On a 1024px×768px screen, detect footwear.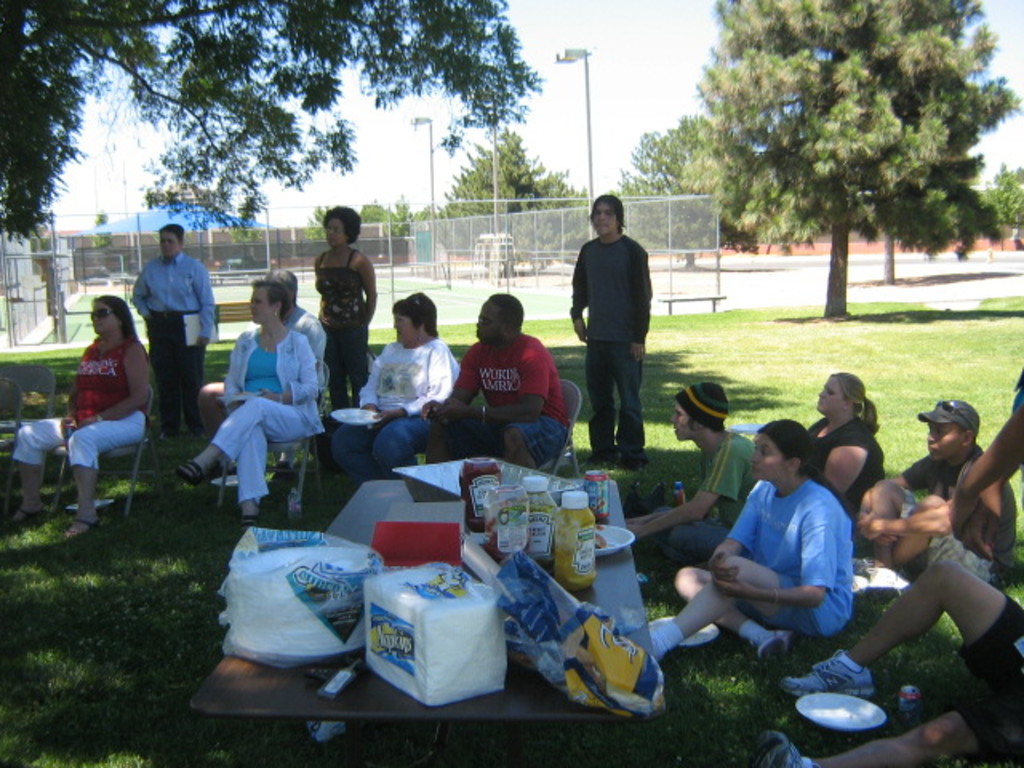
pyautogui.locateOnScreen(66, 517, 104, 541).
